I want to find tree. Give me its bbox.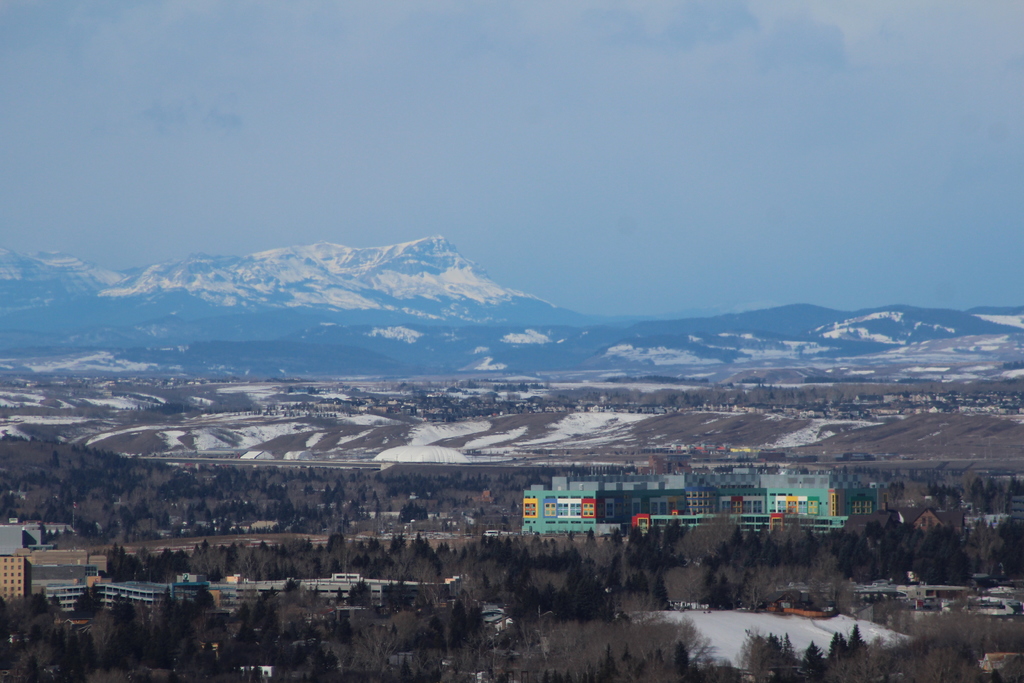
881/480/912/504.
